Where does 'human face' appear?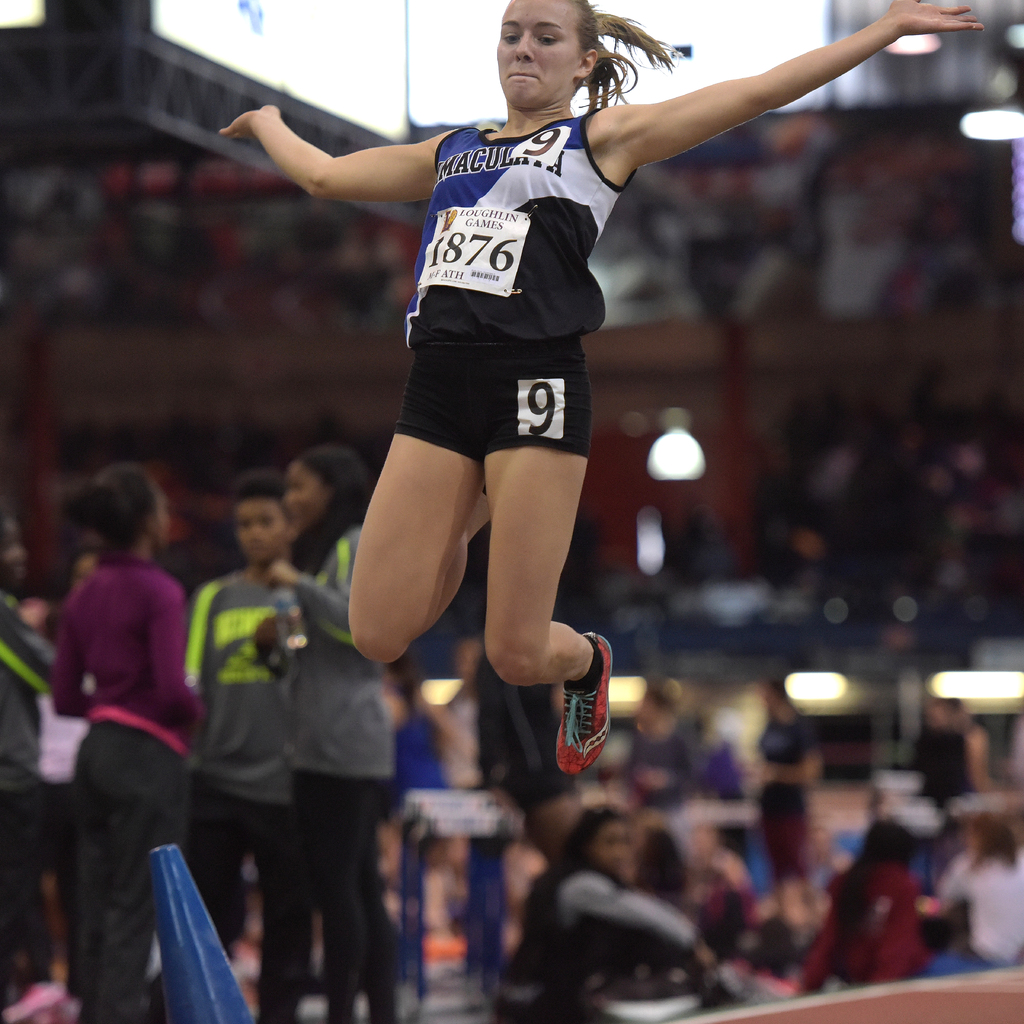
Appears at {"left": 500, "top": 0, "right": 584, "bottom": 118}.
